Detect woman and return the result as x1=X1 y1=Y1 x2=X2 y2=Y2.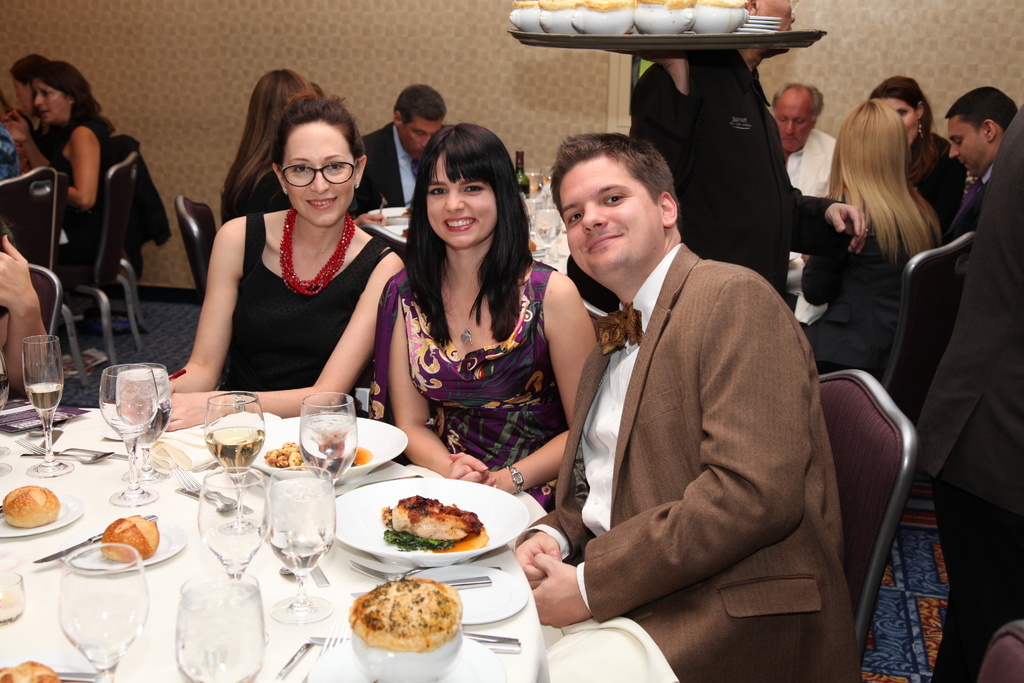
x1=158 y1=91 x2=406 y2=441.
